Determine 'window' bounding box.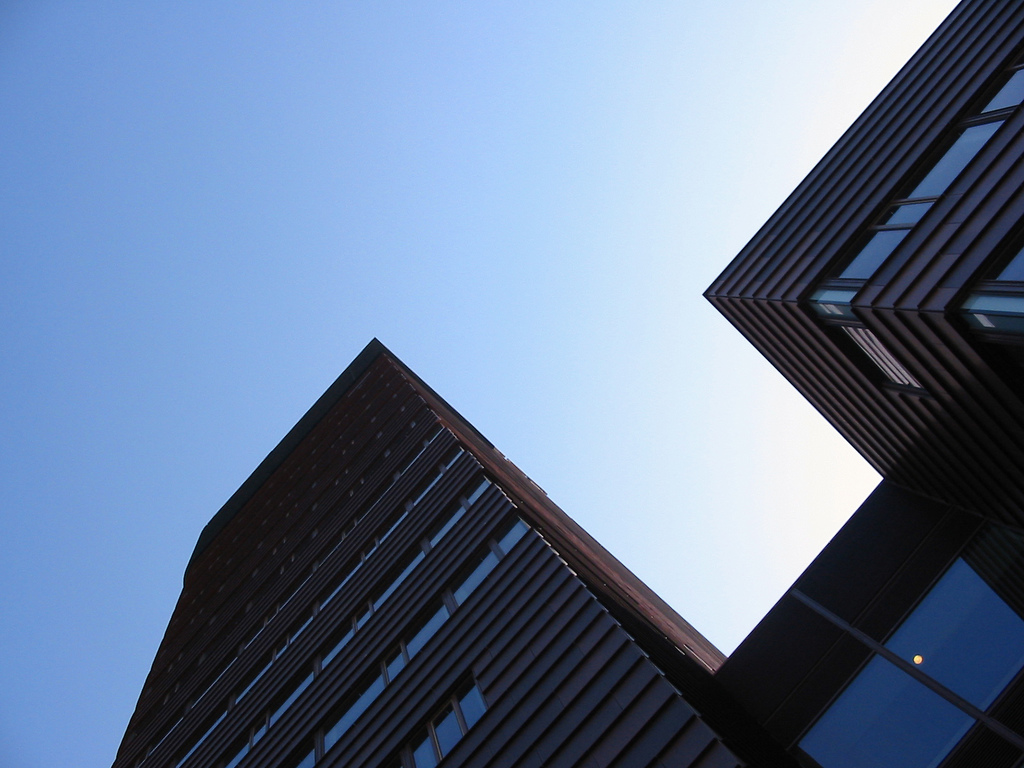
Determined: {"left": 283, "top": 647, "right": 410, "bottom": 767}.
